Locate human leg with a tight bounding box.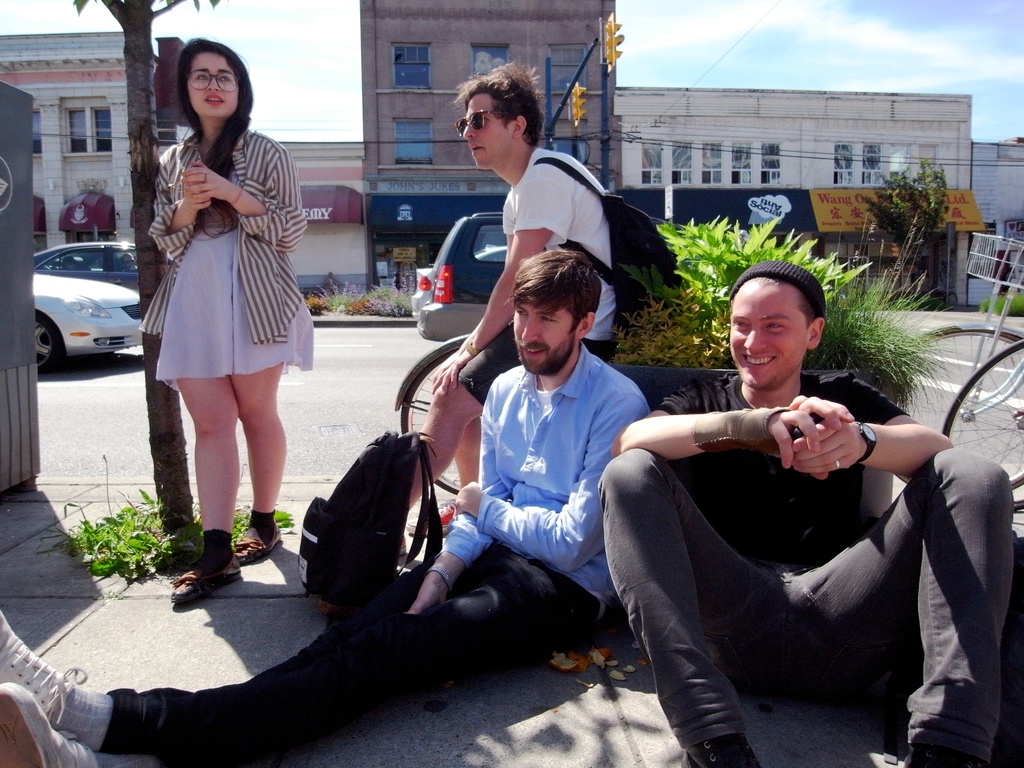
select_region(793, 449, 1015, 767).
